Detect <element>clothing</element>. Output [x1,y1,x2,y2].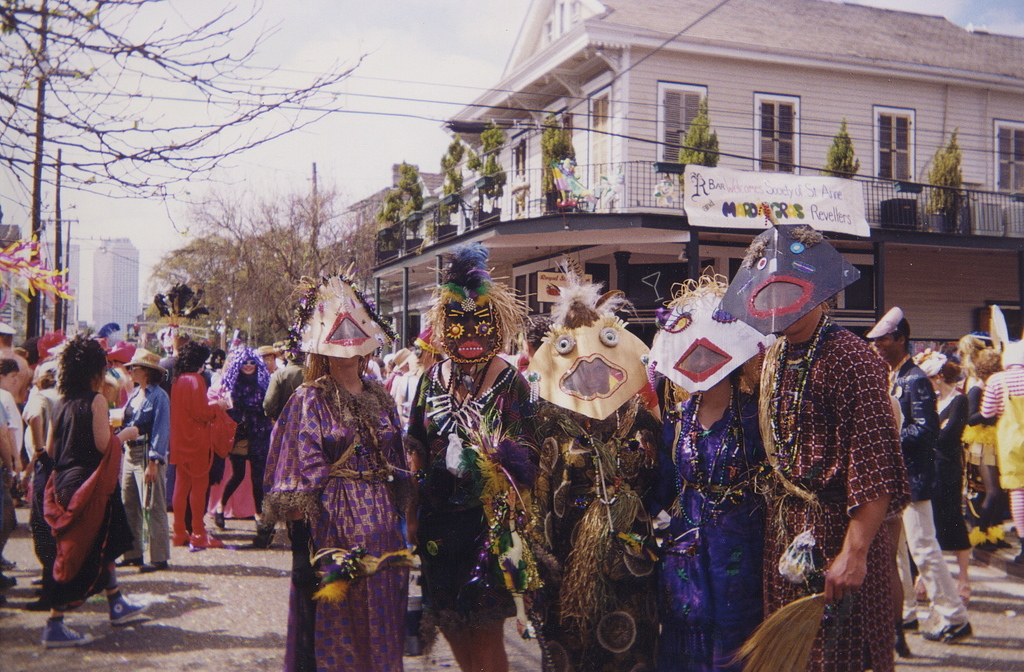
[760,317,910,671].
